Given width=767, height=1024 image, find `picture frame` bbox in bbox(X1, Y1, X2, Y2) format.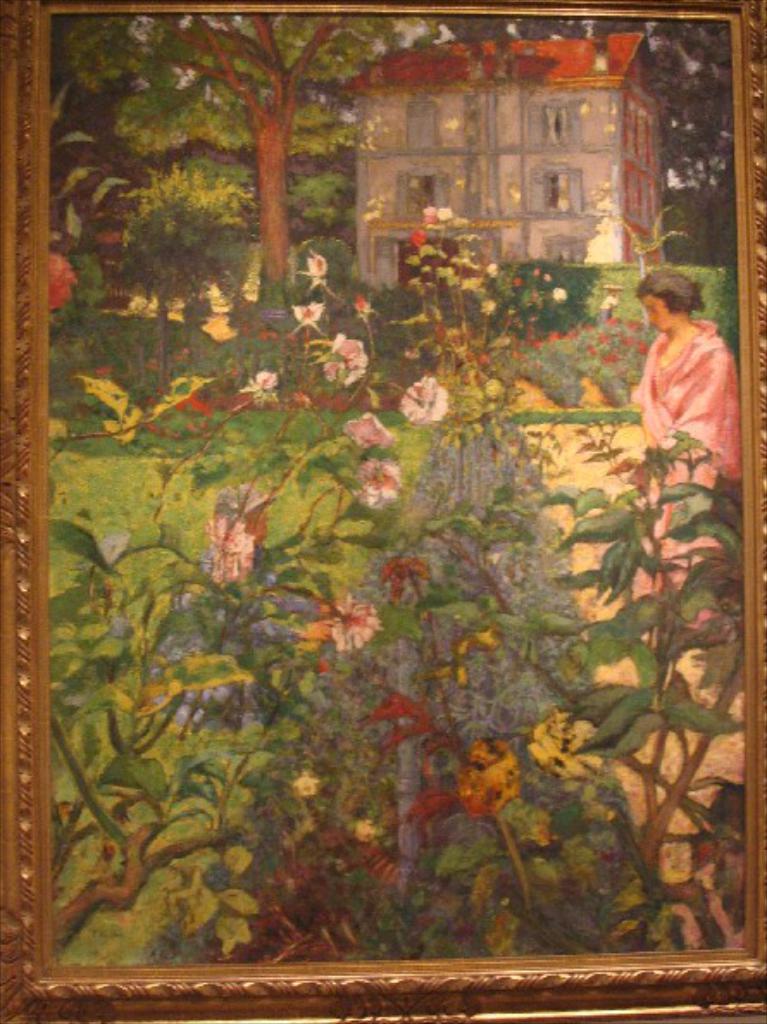
bbox(0, 3, 741, 1023).
